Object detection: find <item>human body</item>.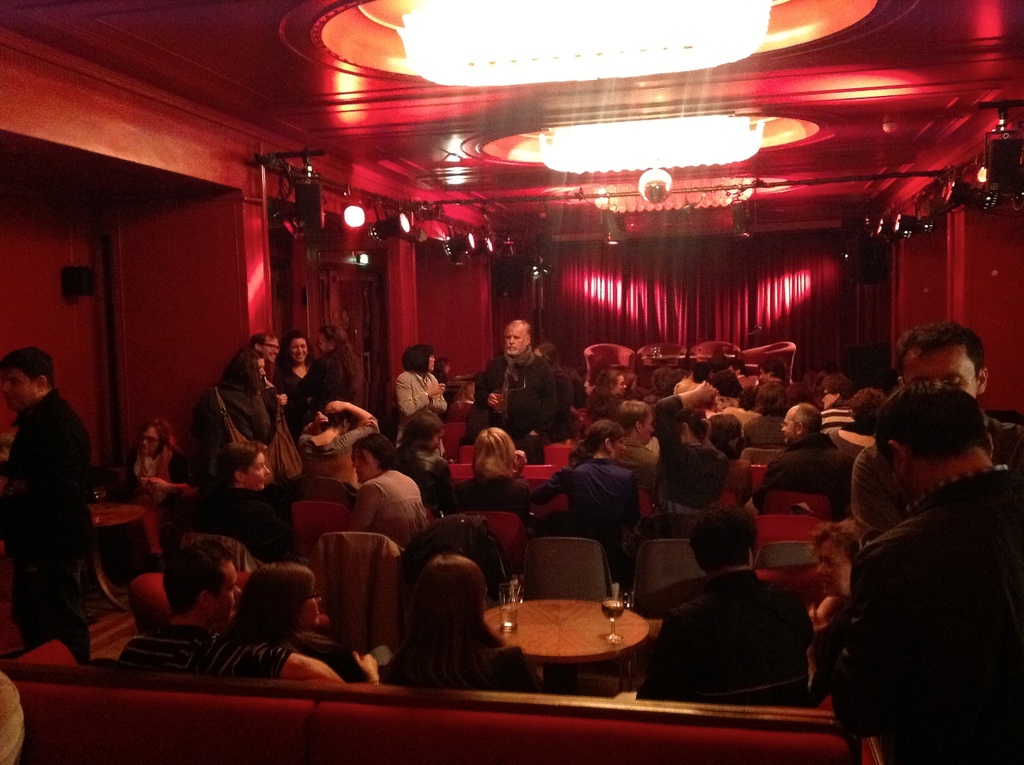
[390,366,449,444].
